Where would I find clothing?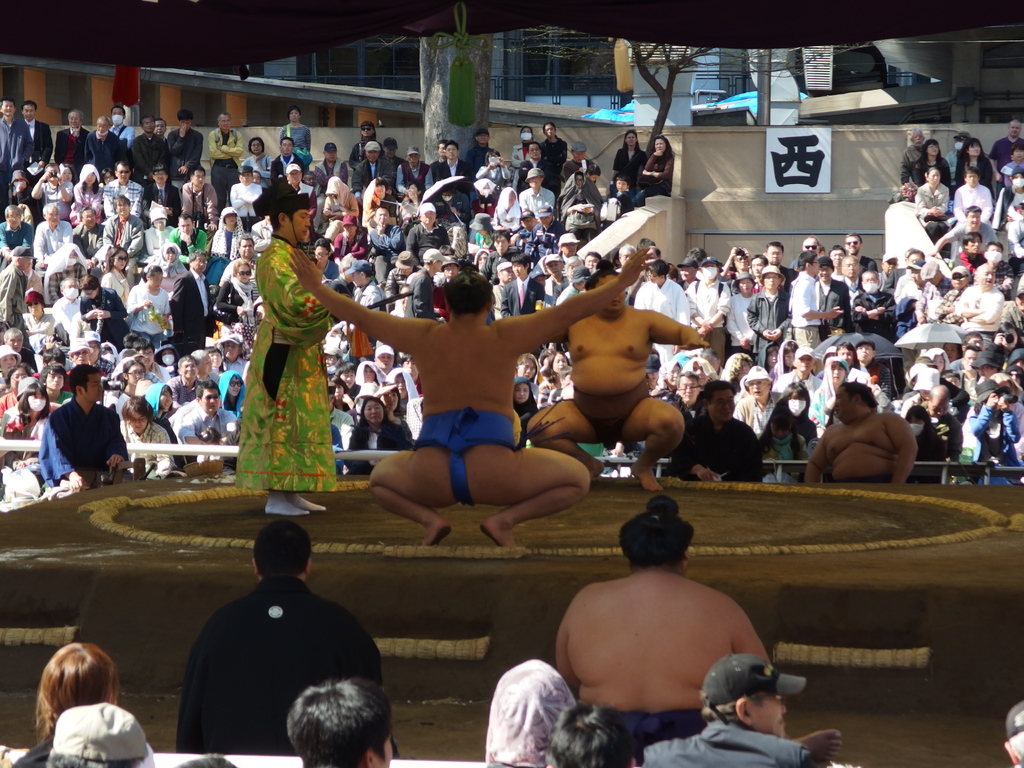
At detection(785, 276, 823, 346).
